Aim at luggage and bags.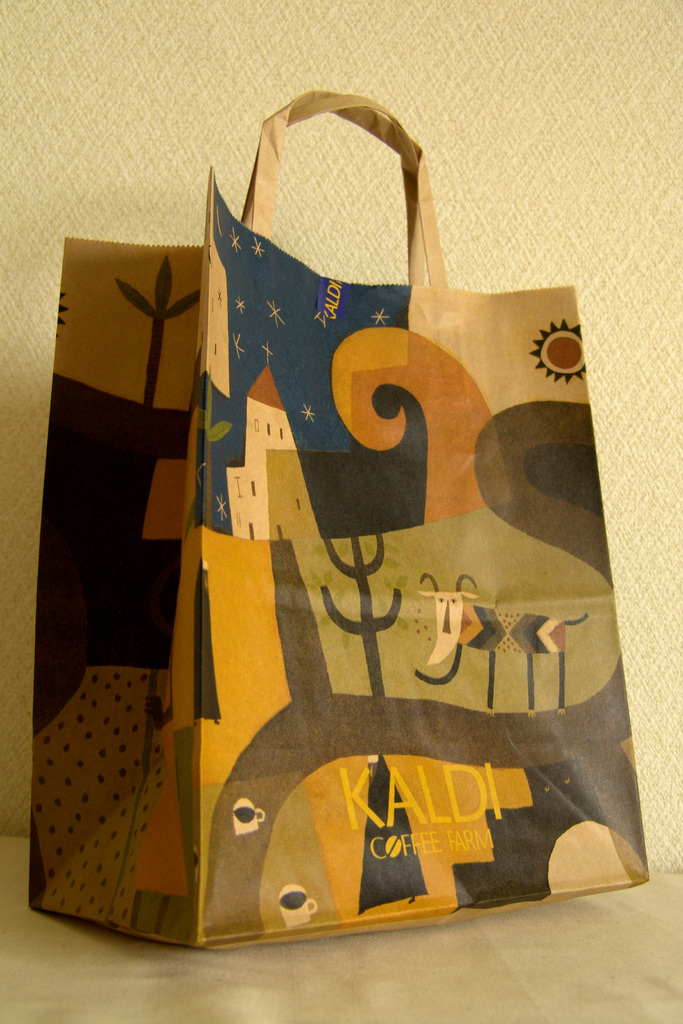
Aimed at <box>45,89,666,948</box>.
